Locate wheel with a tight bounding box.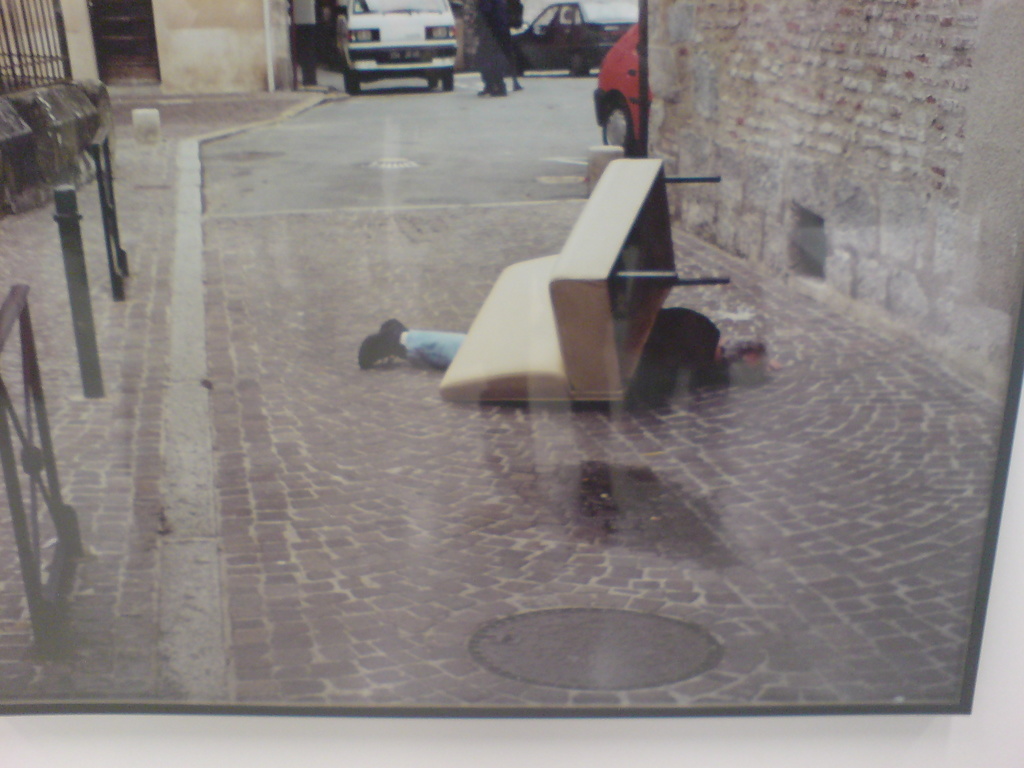
(left=420, top=69, right=439, bottom=88).
